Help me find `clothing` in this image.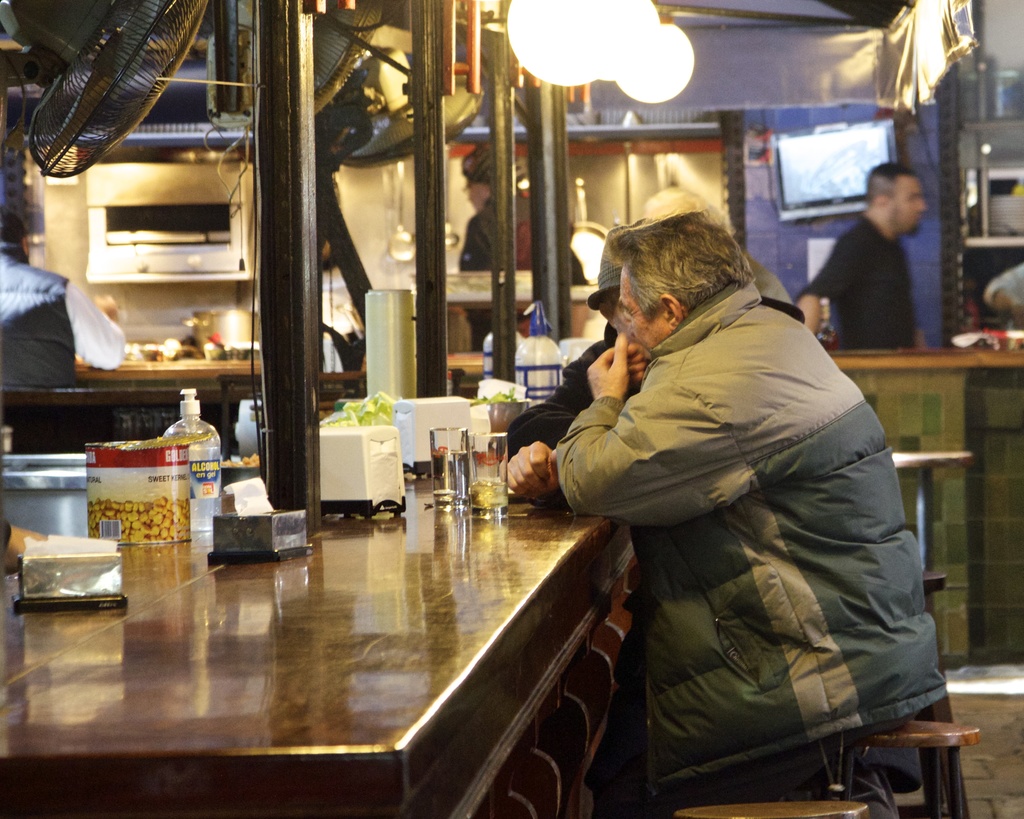
Found it: (left=460, top=188, right=534, bottom=351).
